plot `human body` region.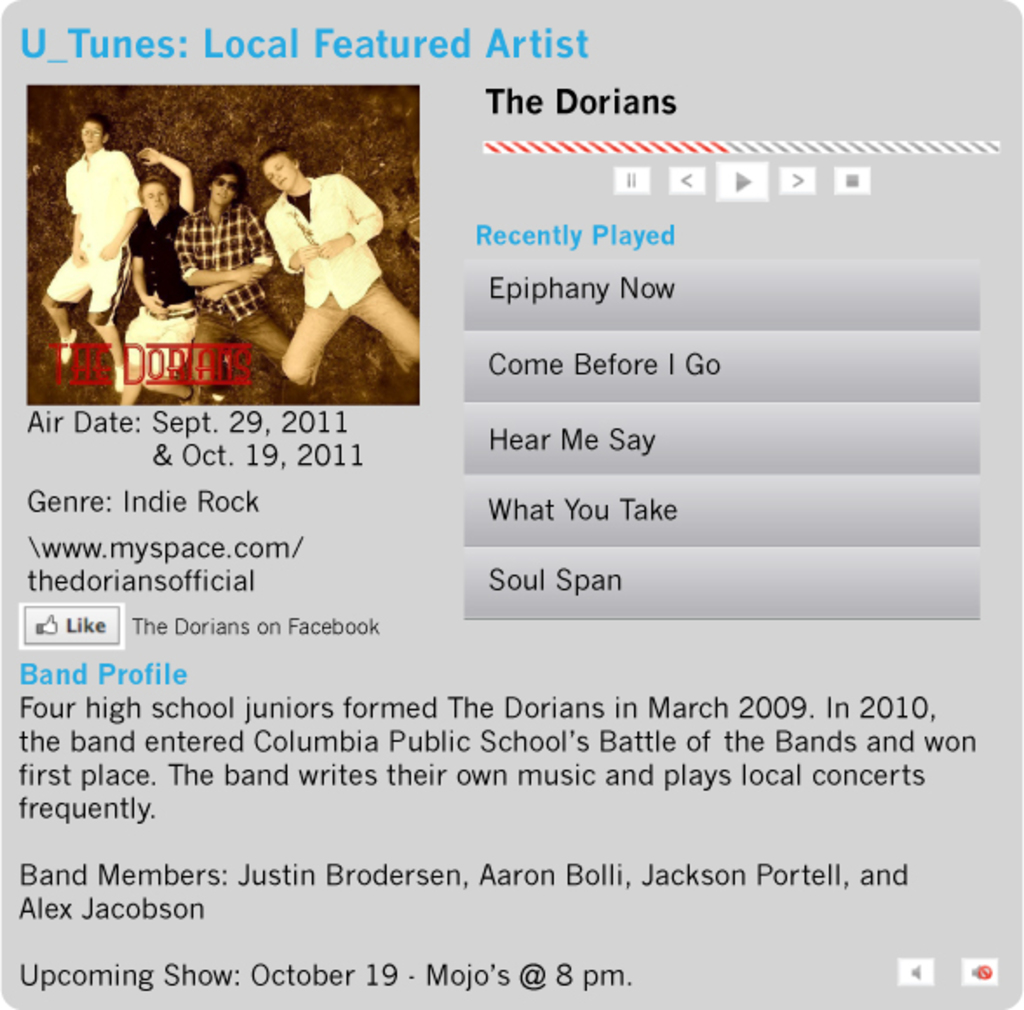
Plotted at <box>47,122,162,402</box>.
